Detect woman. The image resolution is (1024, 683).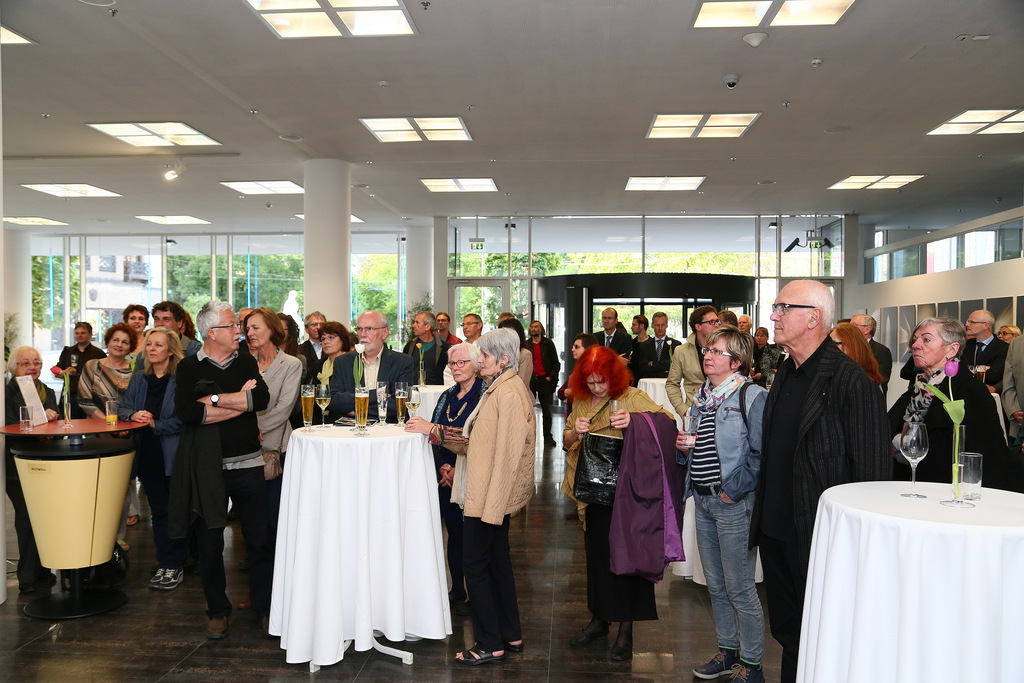
245, 306, 308, 527.
